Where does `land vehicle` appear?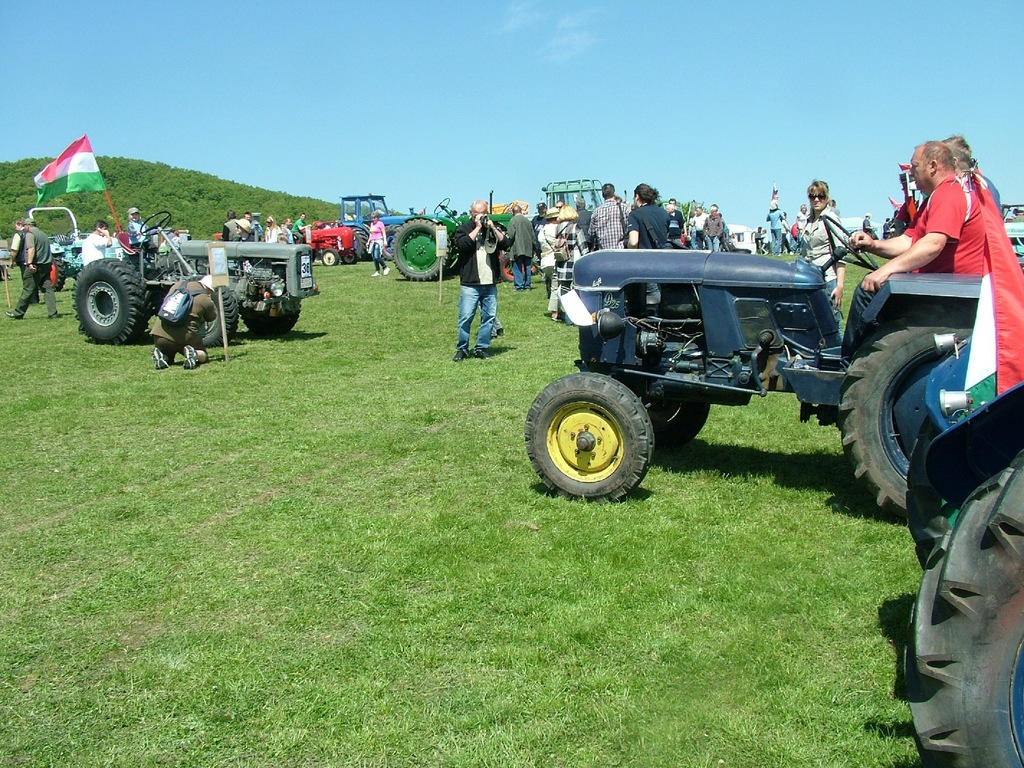
Appears at BBox(0, 238, 17, 283).
